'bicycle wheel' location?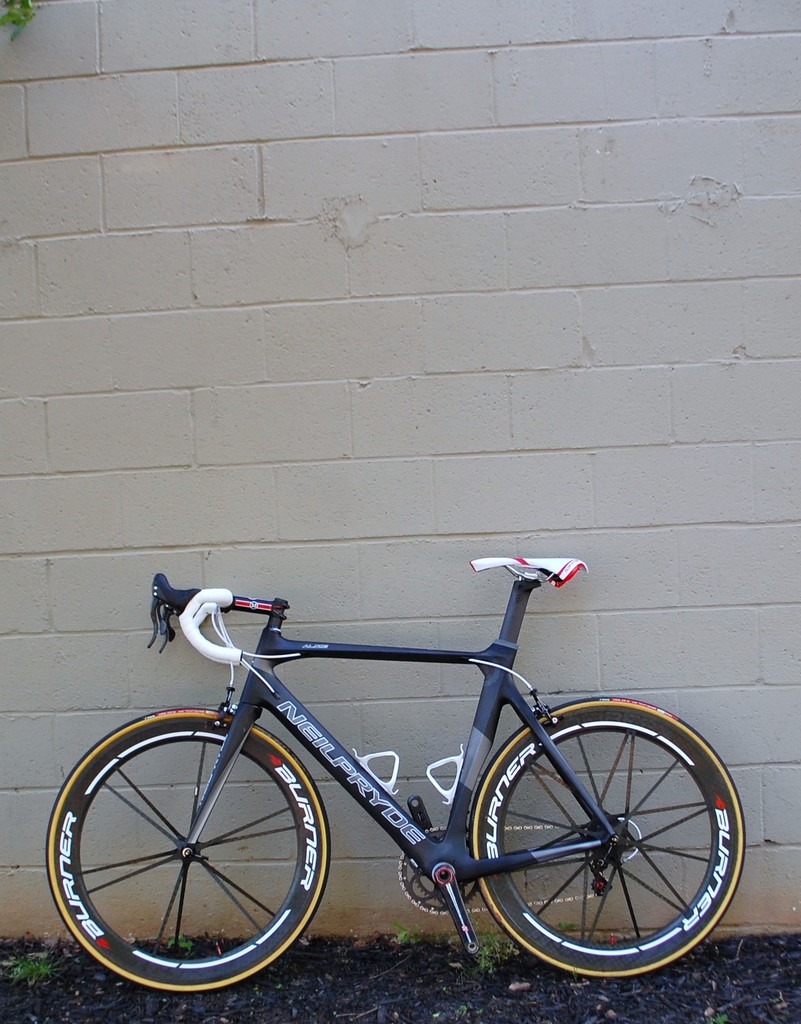
469/708/747/982
